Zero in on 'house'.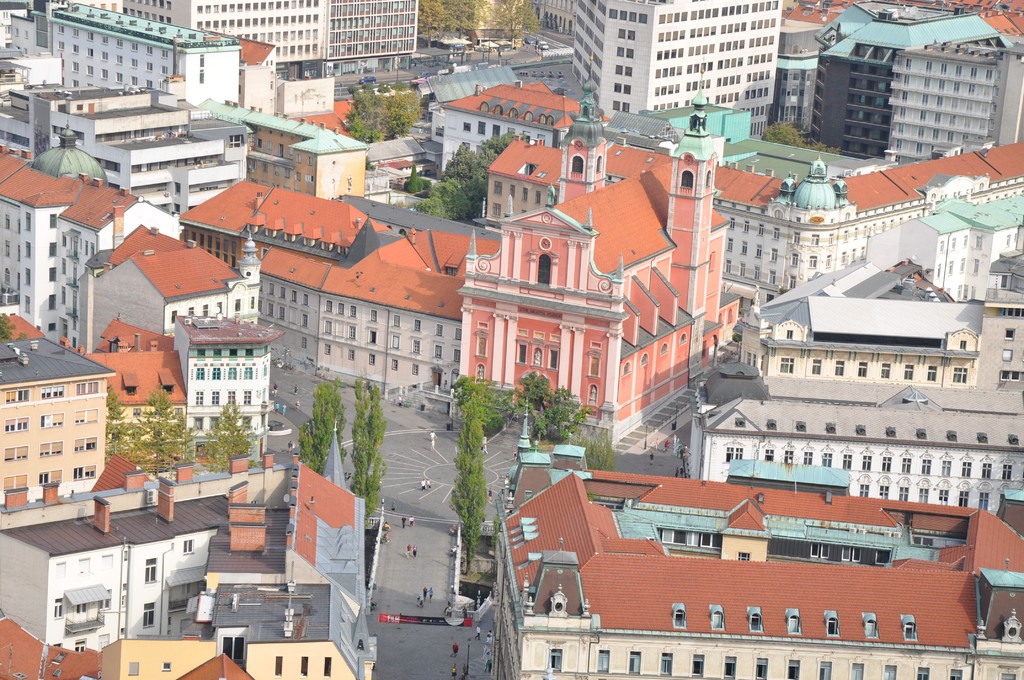
Zeroed in: 570, 0, 779, 113.
